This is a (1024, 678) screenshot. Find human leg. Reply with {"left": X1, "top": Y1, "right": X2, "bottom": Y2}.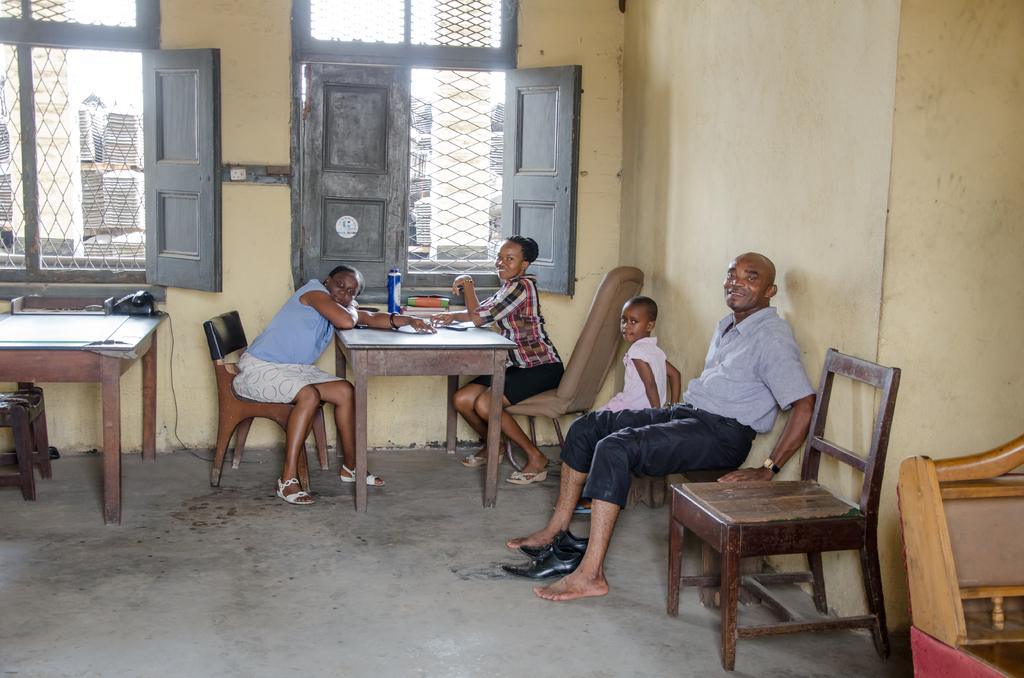
{"left": 252, "top": 373, "right": 319, "bottom": 506}.
